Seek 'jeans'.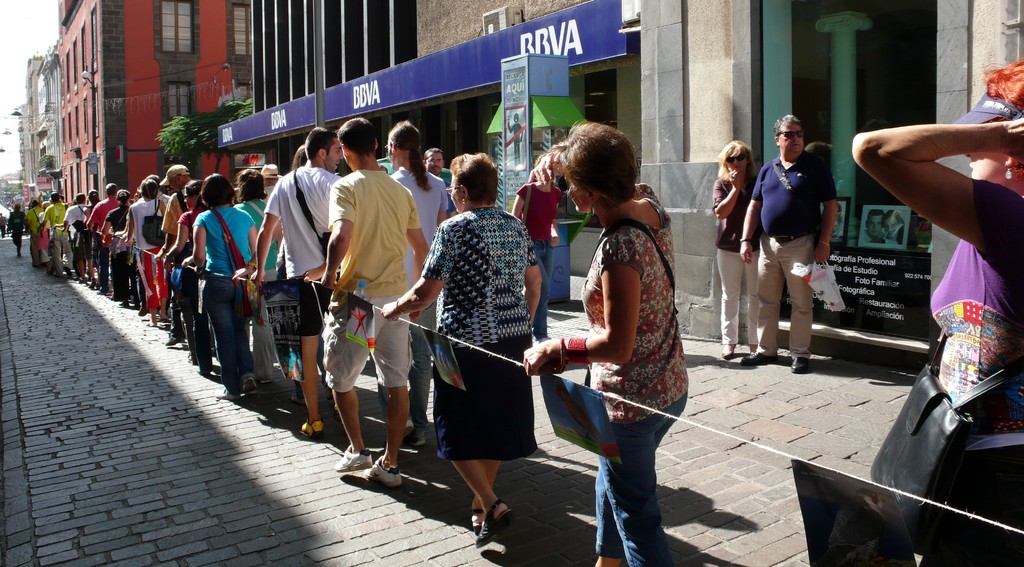
x1=93, y1=243, x2=113, y2=285.
